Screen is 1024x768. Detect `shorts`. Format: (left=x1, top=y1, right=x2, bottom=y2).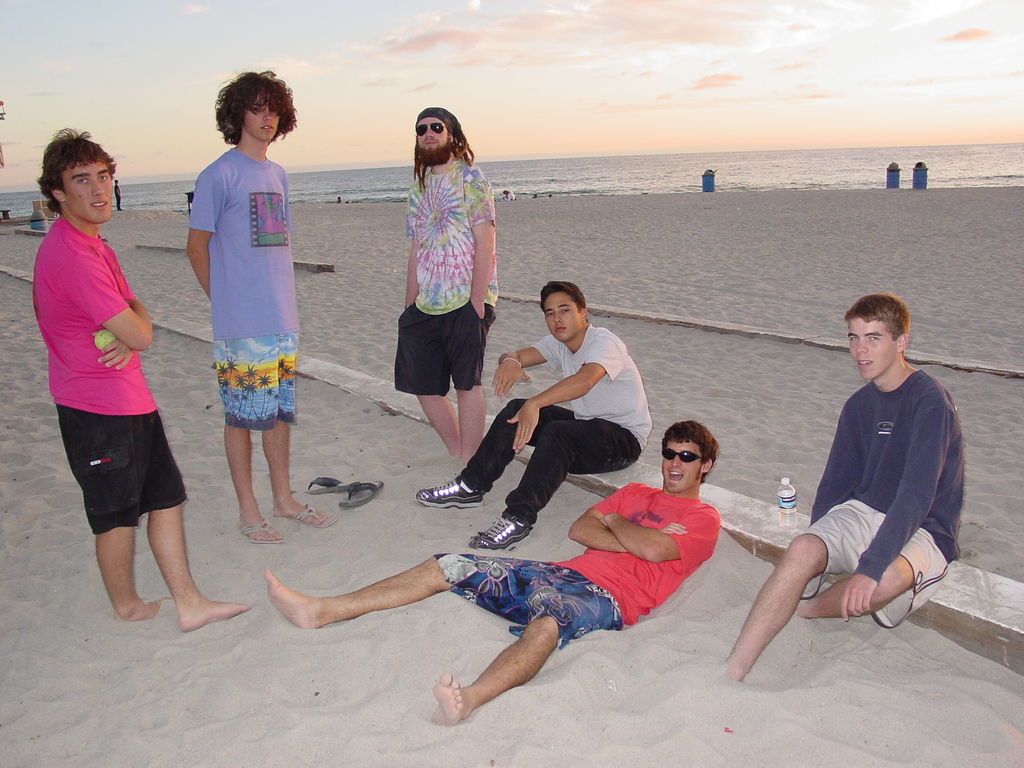
(left=429, top=550, right=625, bottom=650).
